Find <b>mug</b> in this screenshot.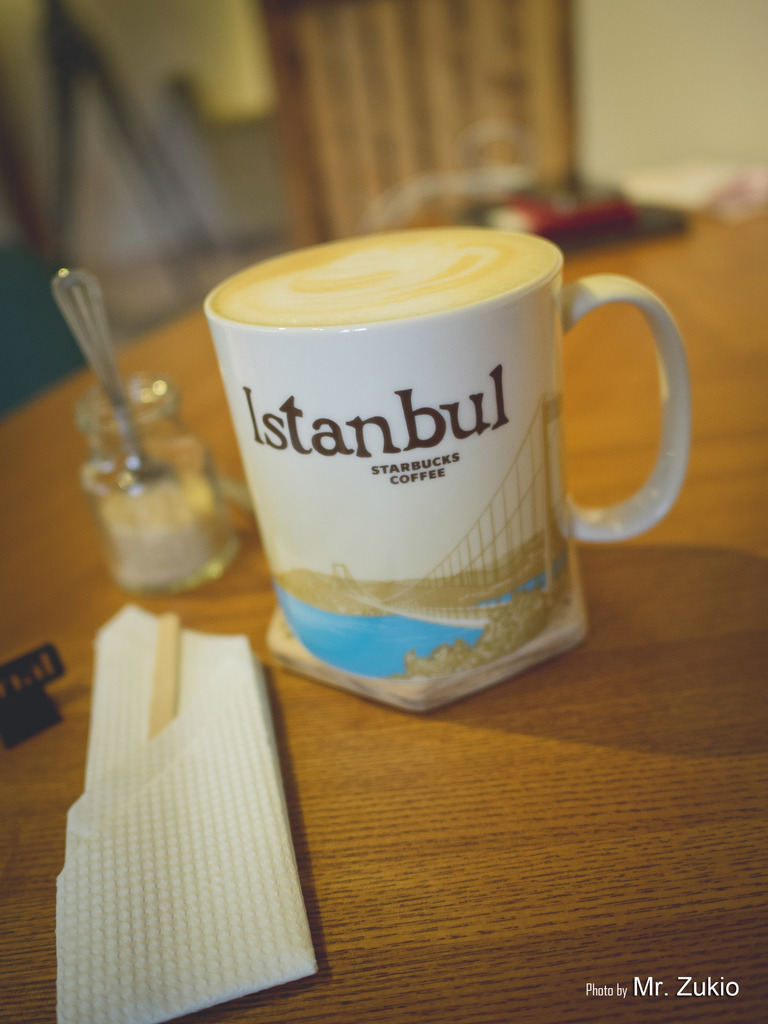
The bounding box for <b>mug</b> is {"left": 203, "top": 225, "right": 694, "bottom": 706}.
